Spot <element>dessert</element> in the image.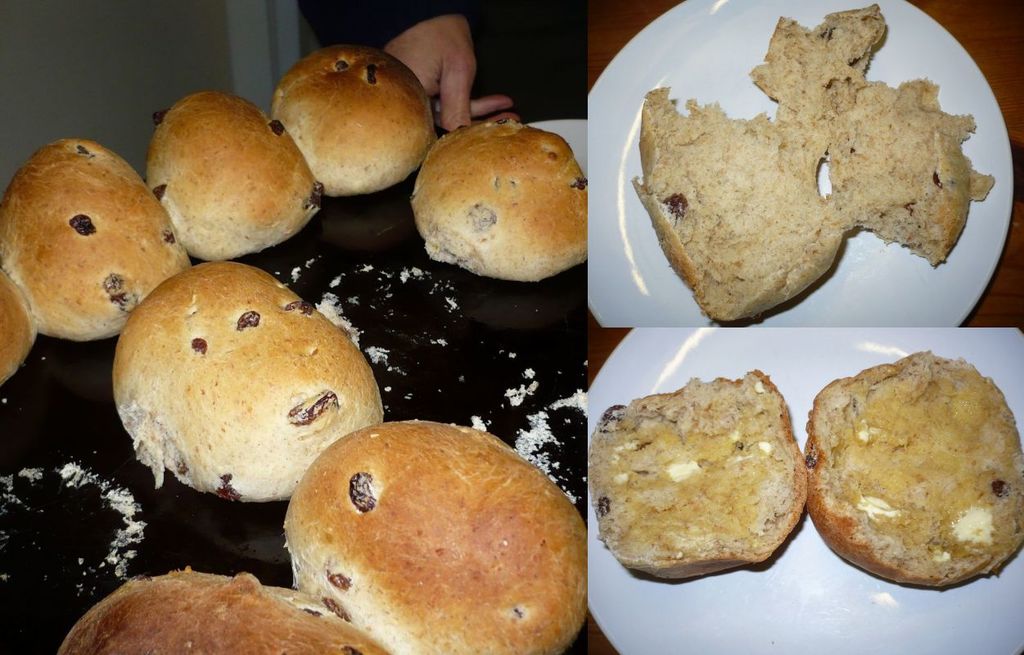
<element>dessert</element> found at region(417, 127, 594, 278).
